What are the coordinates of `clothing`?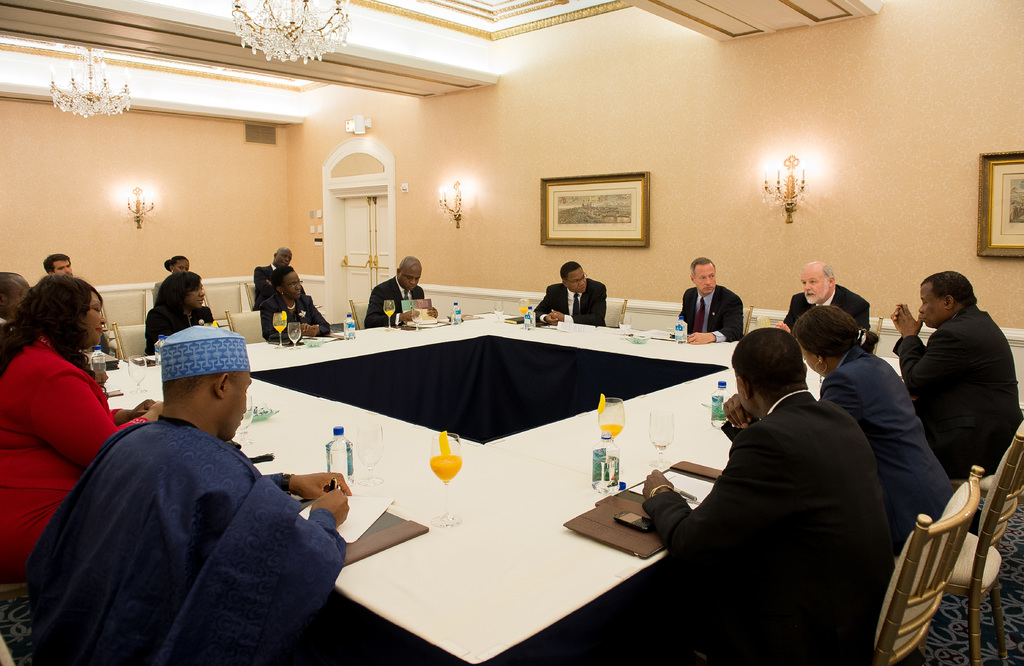
locate(147, 303, 218, 359).
